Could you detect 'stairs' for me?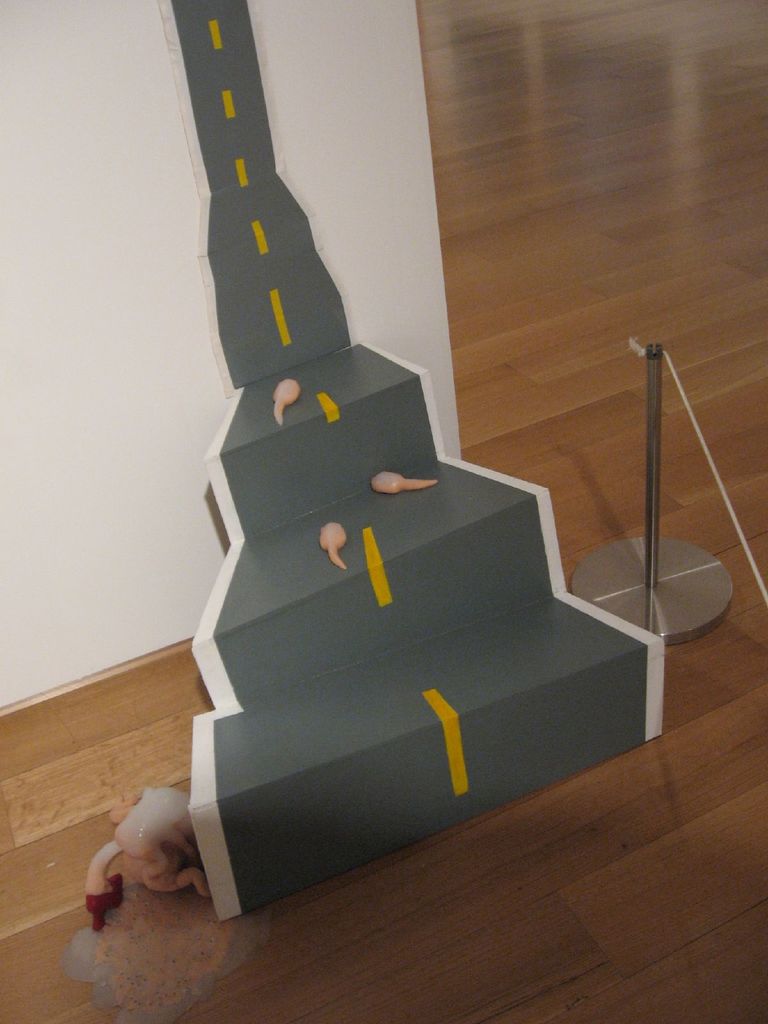
Detection result: 191:342:670:925.
